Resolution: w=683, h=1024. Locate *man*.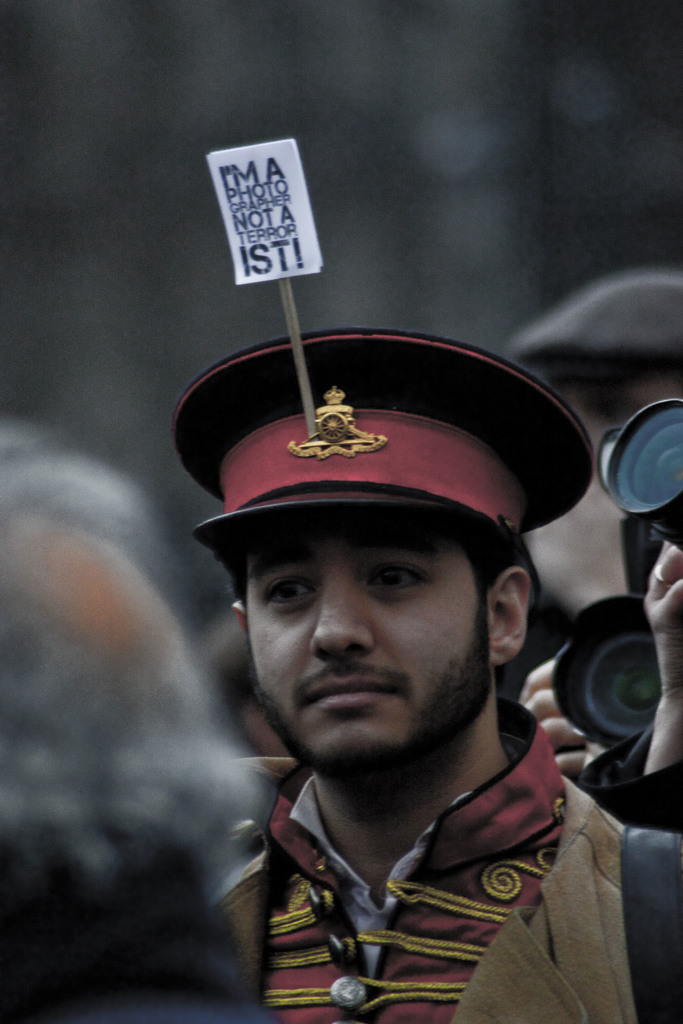
box(123, 363, 666, 1023).
